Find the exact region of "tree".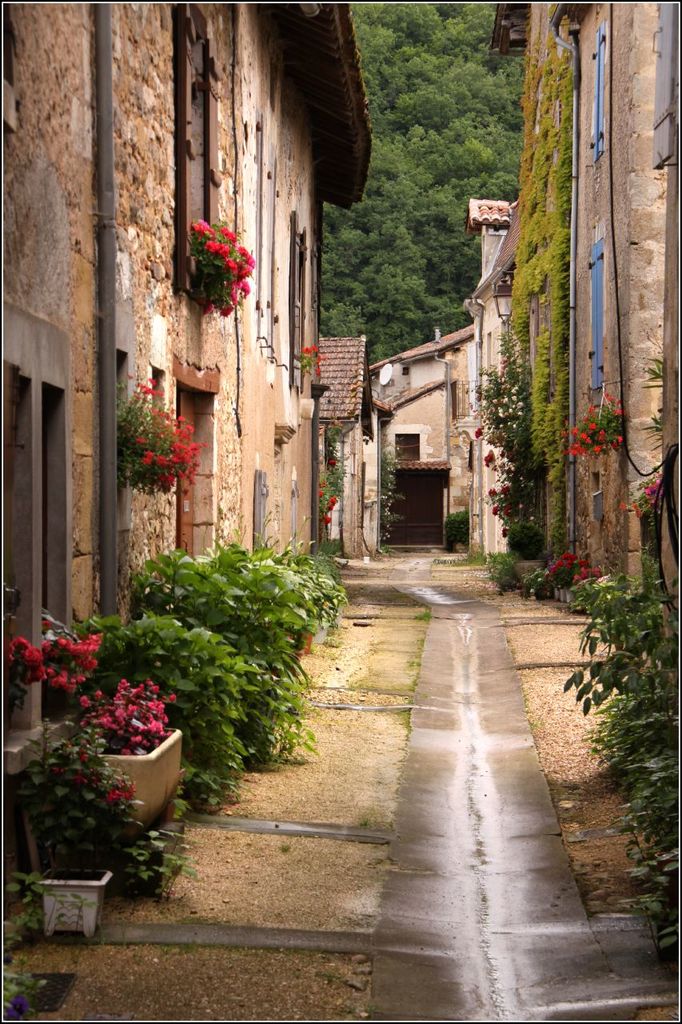
Exact region: select_region(558, 550, 672, 817).
